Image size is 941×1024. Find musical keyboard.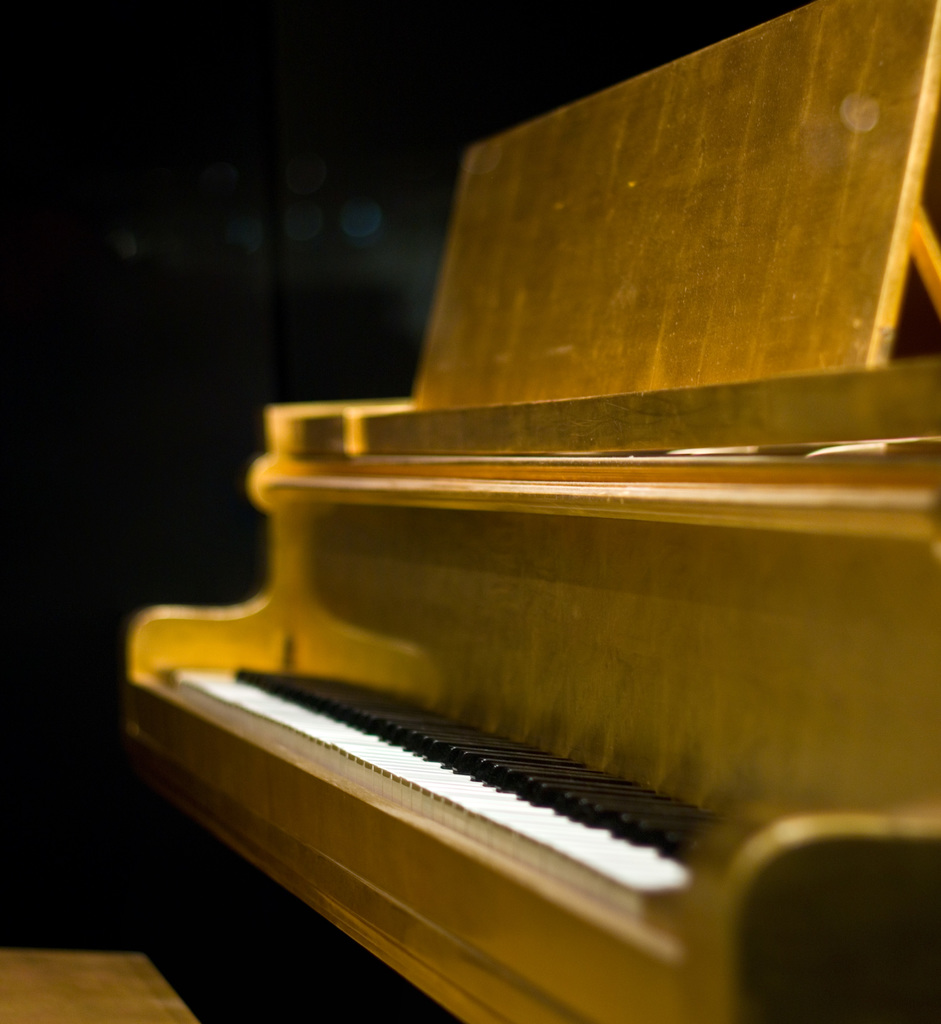
{"x1": 167, "y1": 666, "x2": 725, "y2": 890}.
